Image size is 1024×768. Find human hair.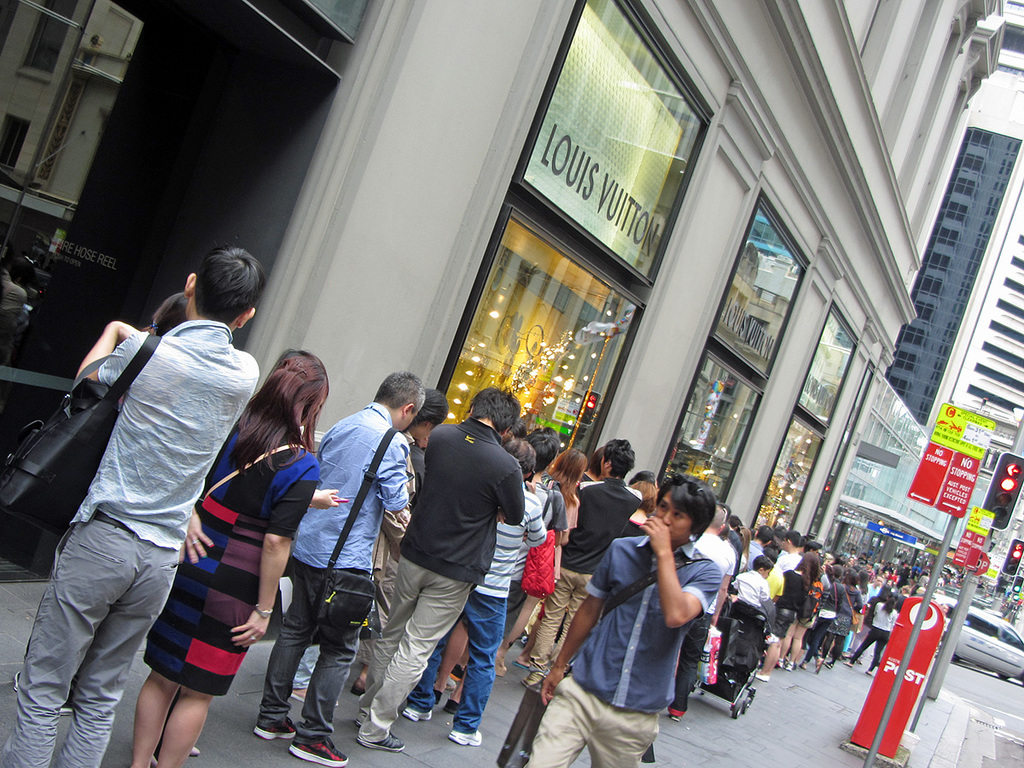
<region>601, 440, 636, 478</region>.
